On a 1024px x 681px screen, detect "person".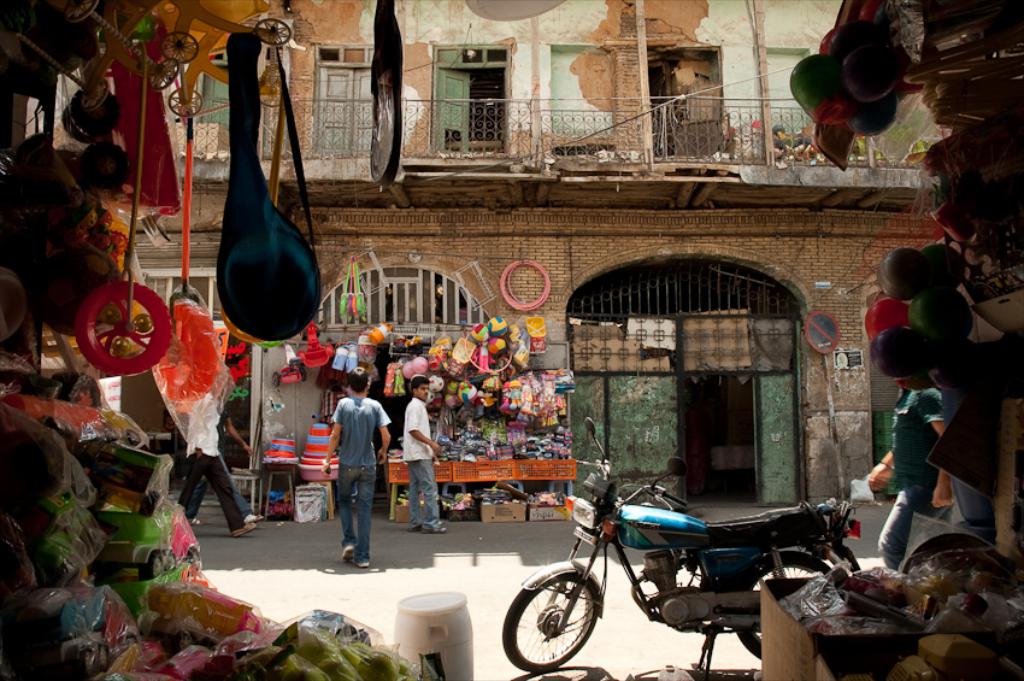
region(404, 374, 448, 534).
